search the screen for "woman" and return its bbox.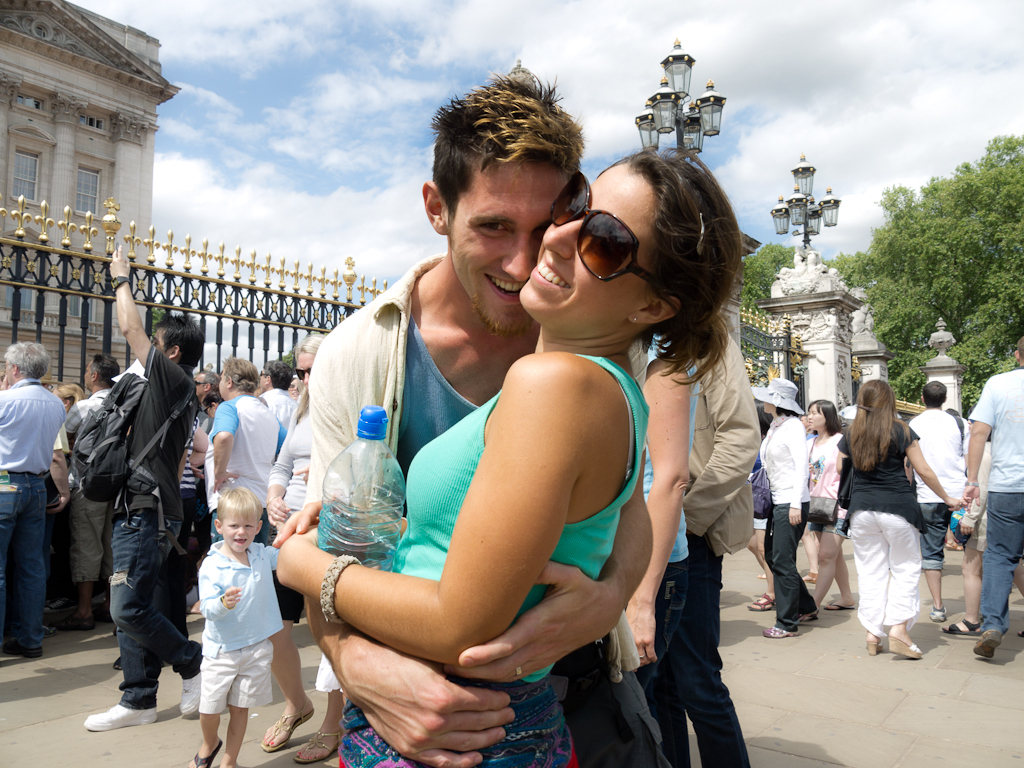
Found: detection(320, 140, 667, 740).
